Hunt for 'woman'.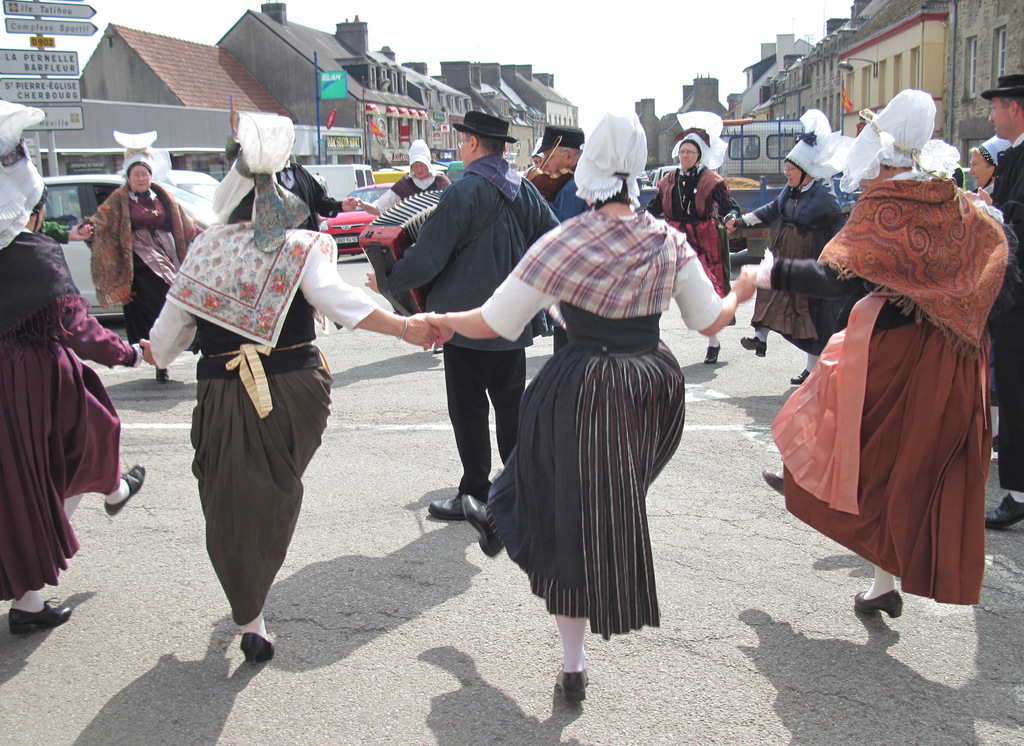
Hunted down at <box>157,142,359,678</box>.
